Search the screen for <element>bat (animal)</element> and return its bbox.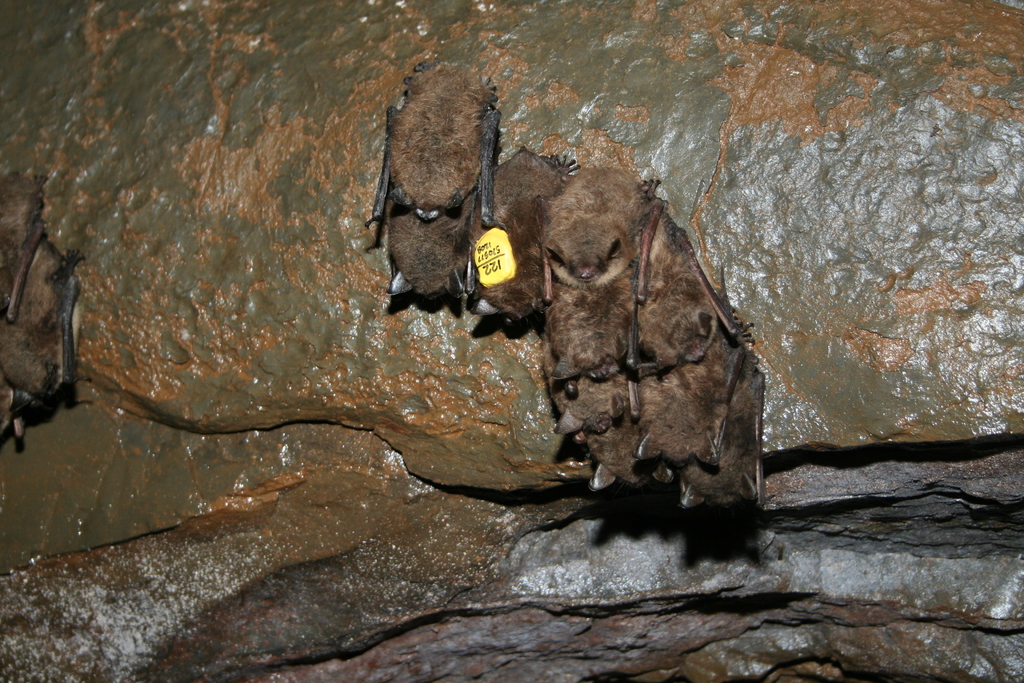
Found: [x1=628, y1=195, x2=717, y2=387].
